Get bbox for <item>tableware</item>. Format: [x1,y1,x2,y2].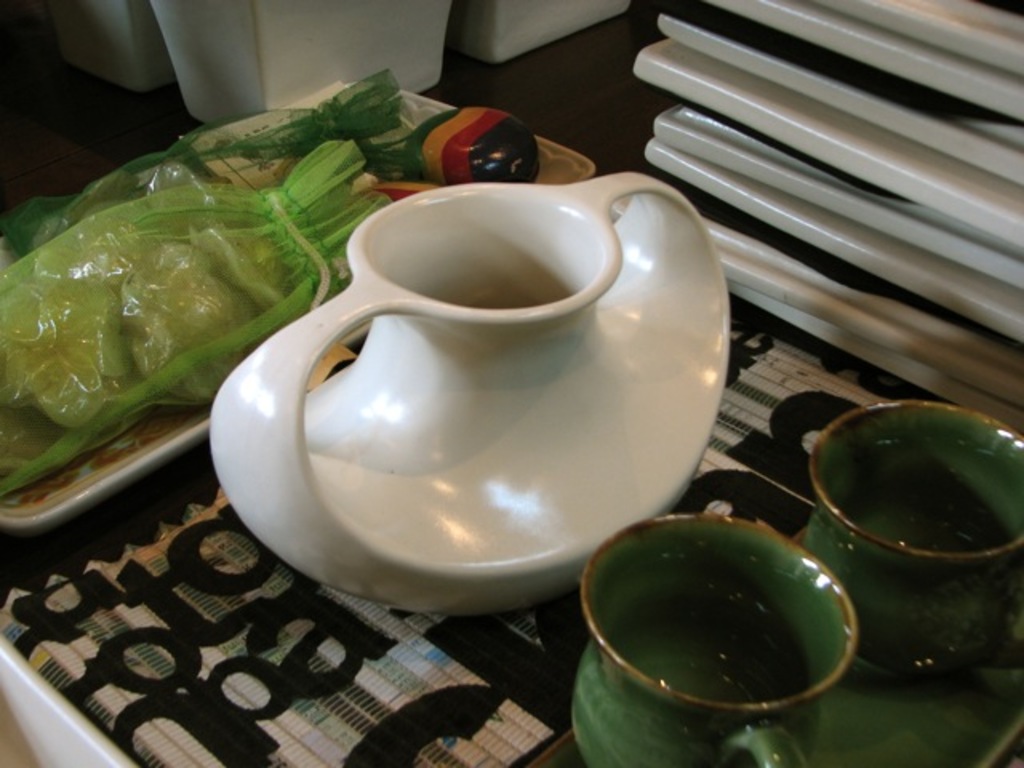
[771,390,1022,680].
